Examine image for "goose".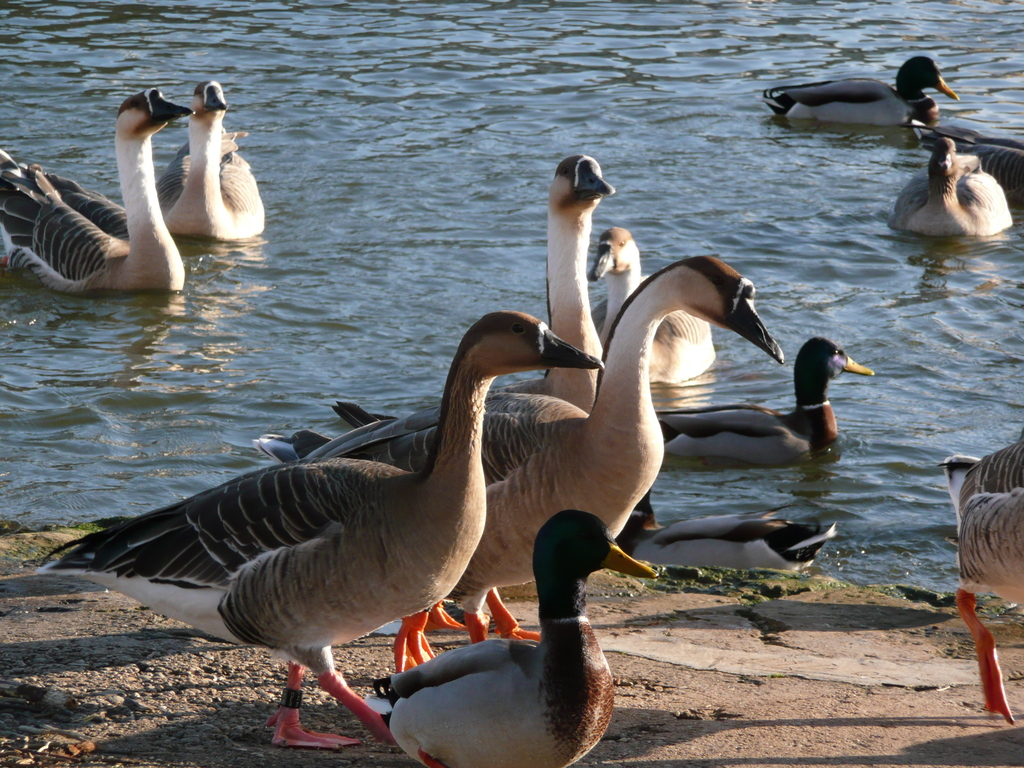
Examination result: (x1=589, y1=228, x2=714, y2=380).
